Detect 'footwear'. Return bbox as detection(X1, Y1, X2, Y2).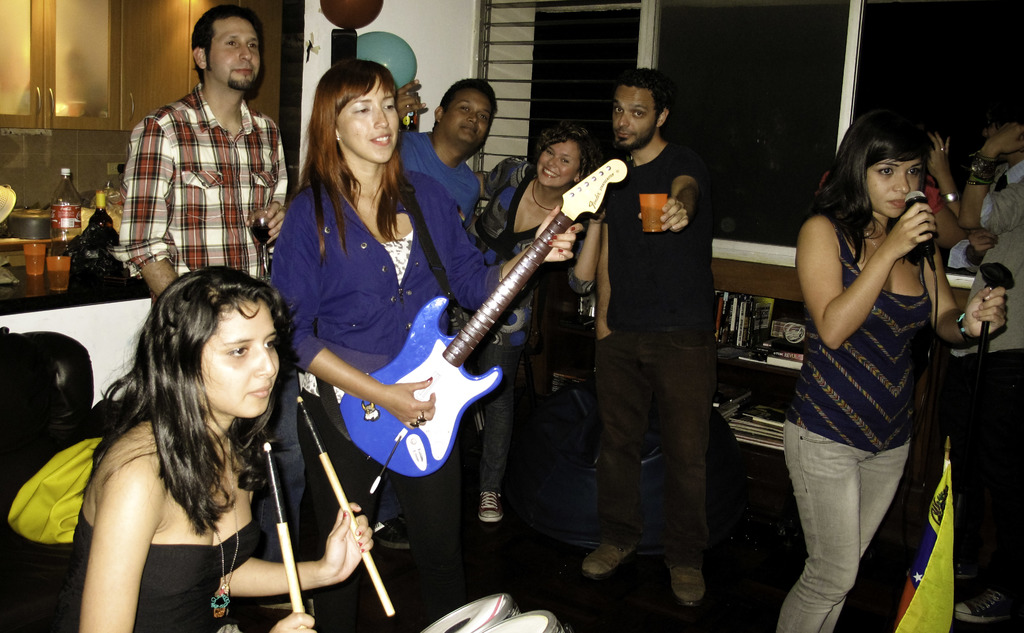
detection(376, 521, 404, 550).
